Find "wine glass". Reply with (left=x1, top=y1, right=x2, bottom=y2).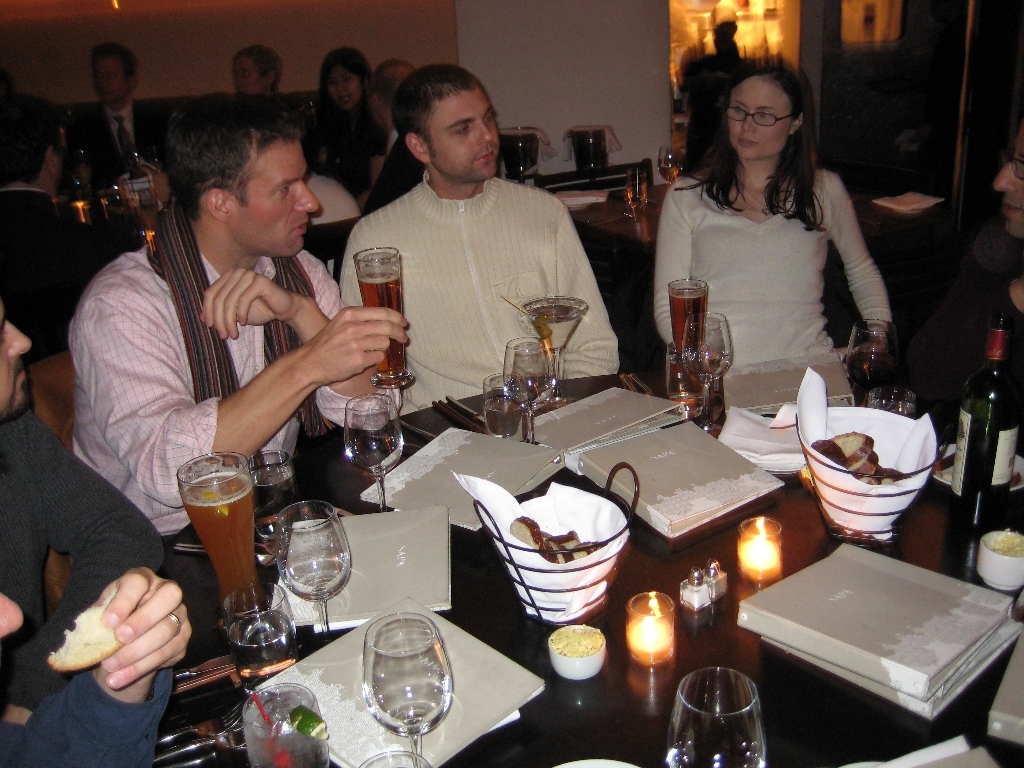
(left=868, top=389, right=916, bottom=418).
